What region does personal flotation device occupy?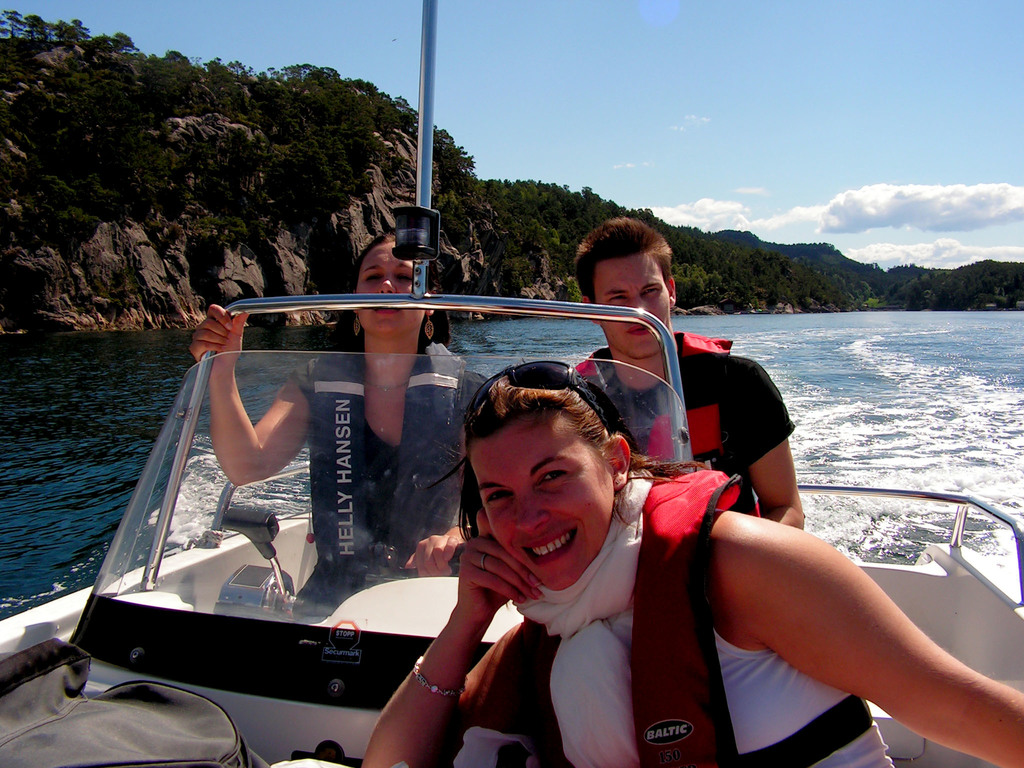
crop(525, 466, 884, 767).
